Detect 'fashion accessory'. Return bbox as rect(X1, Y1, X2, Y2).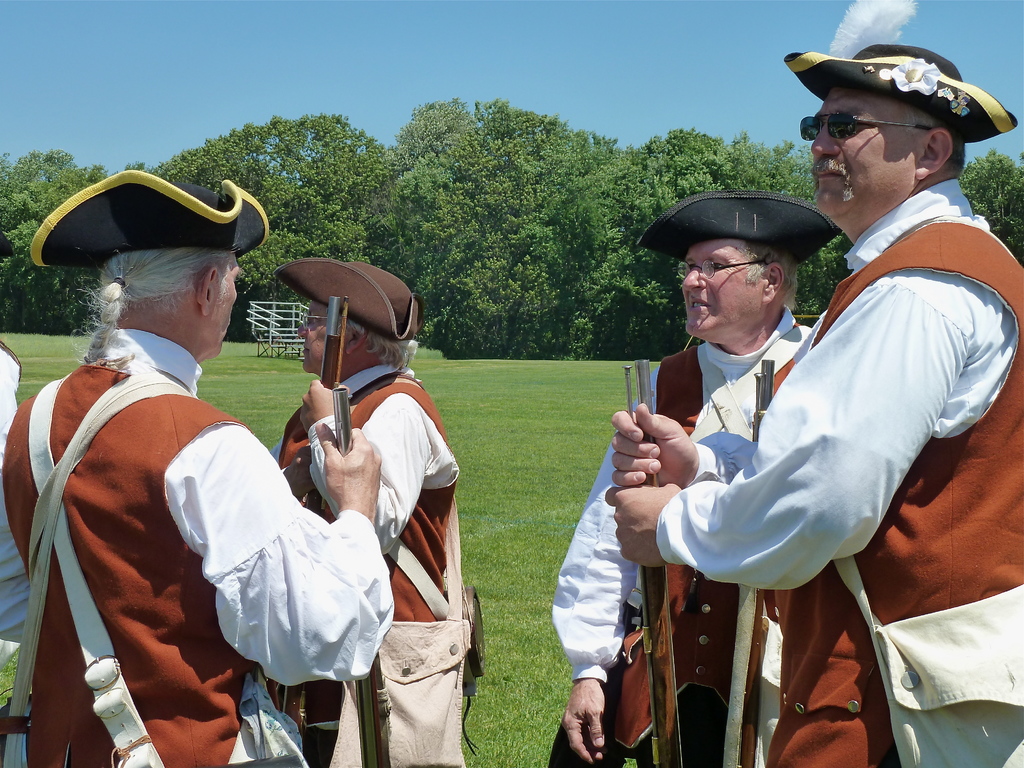
rect(799, 111, 936, 140).
